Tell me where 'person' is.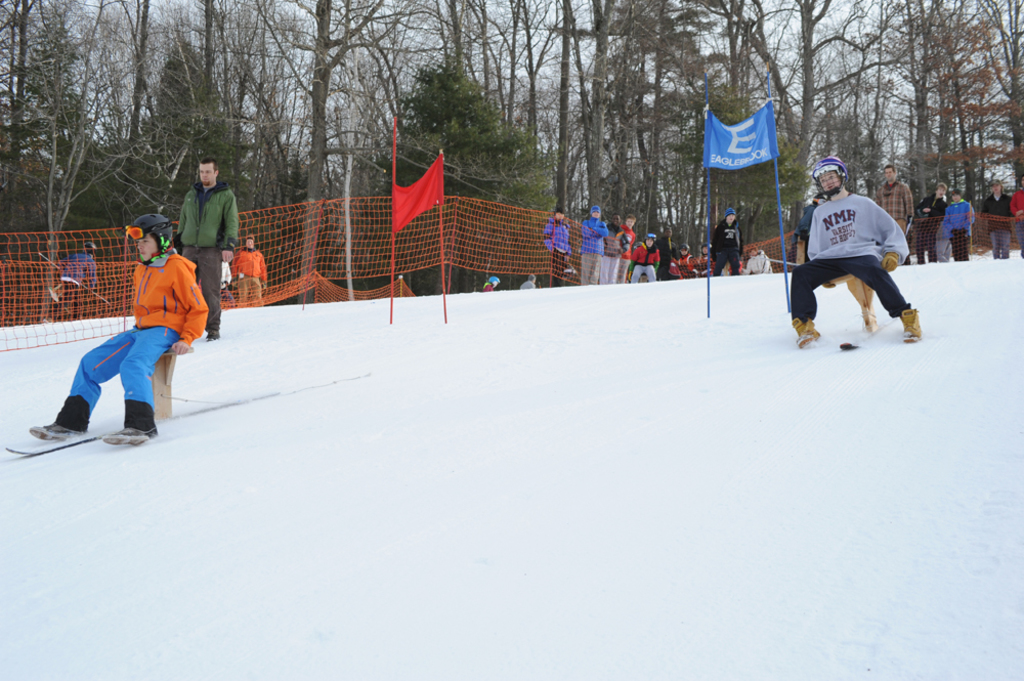
'person' is at (943, 190, 973, 263).
